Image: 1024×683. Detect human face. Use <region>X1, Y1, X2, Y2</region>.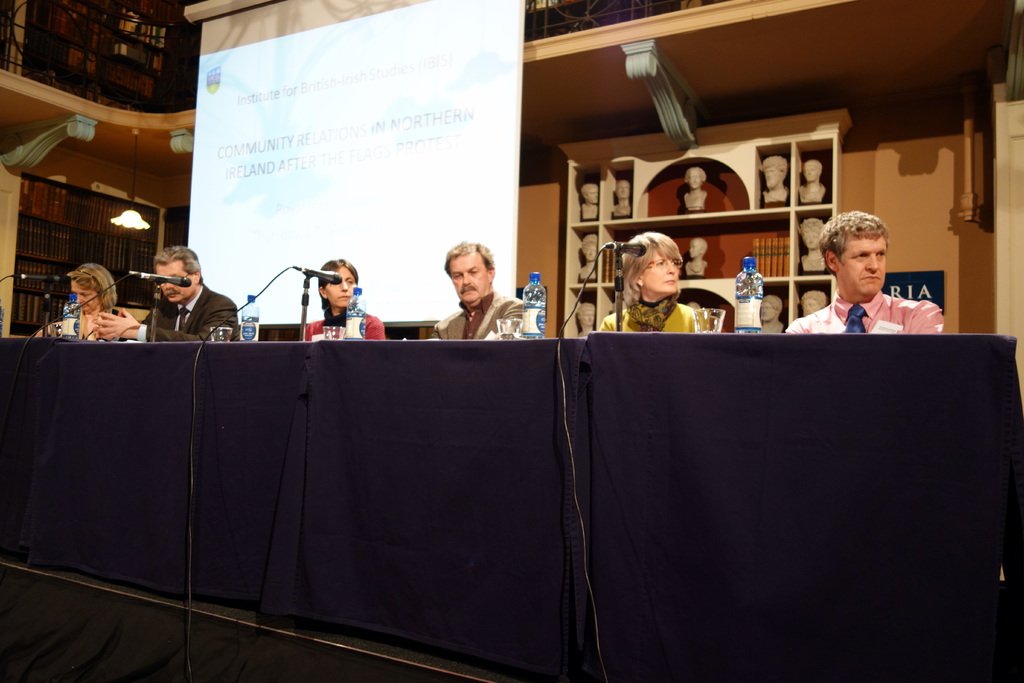
<region>447, 250, 487, 305</region>.
